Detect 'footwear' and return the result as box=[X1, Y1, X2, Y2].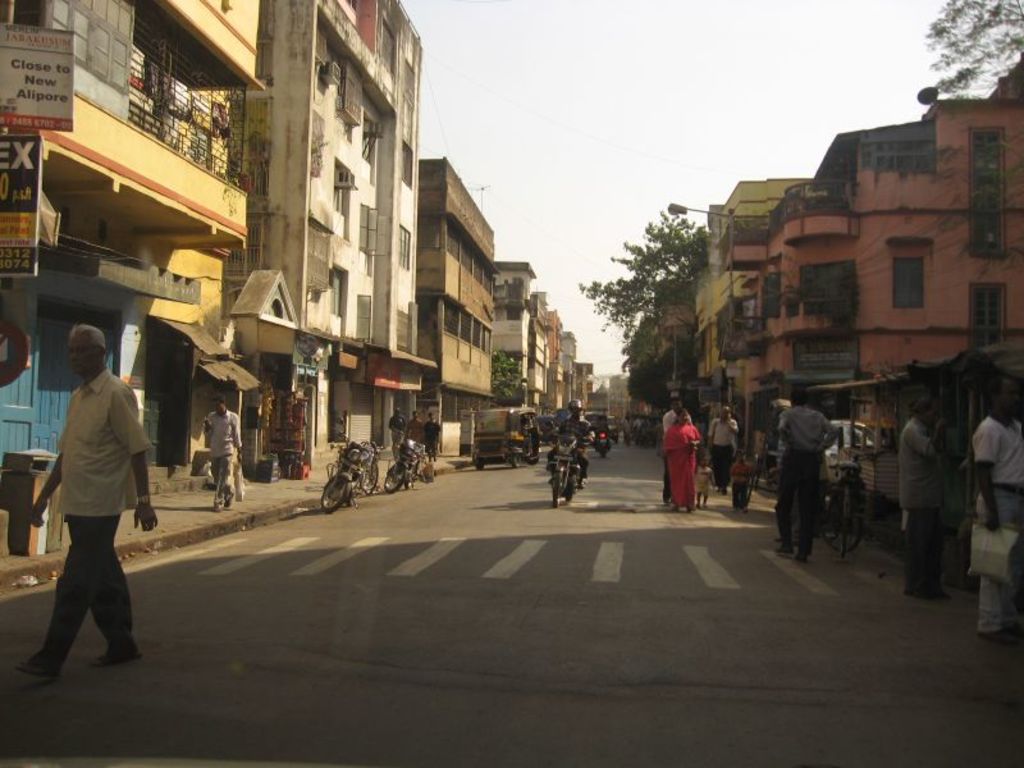
box=[774, 544, 795, 556].
